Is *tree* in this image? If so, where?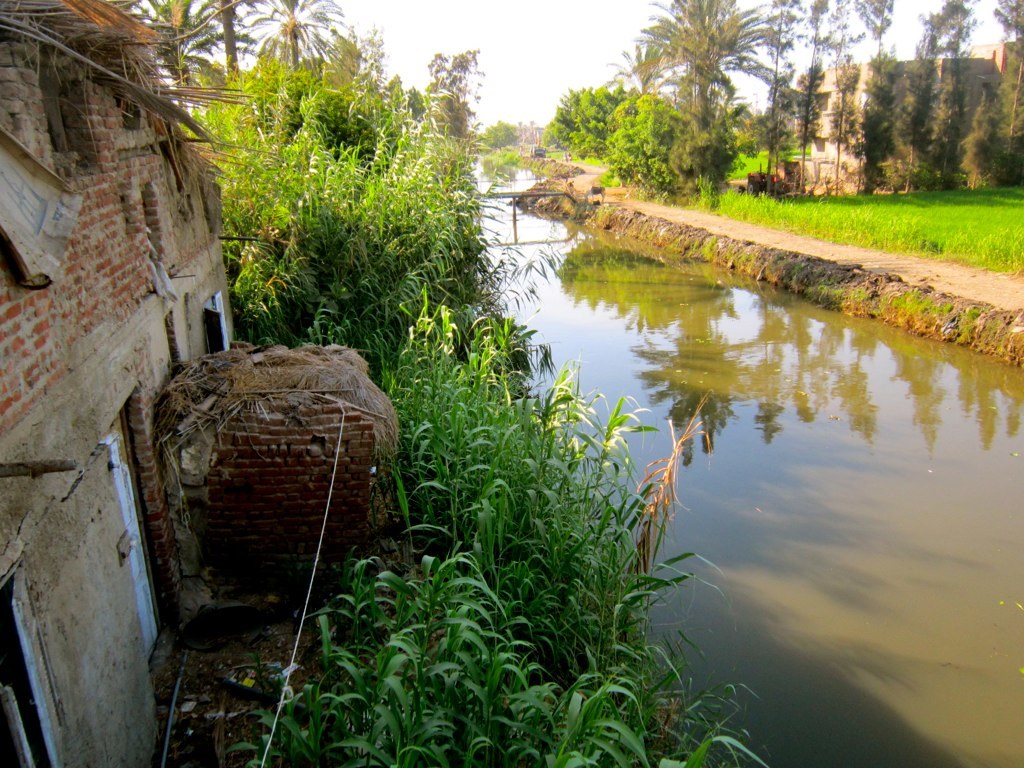
Yes, at 610:4:805:155.
